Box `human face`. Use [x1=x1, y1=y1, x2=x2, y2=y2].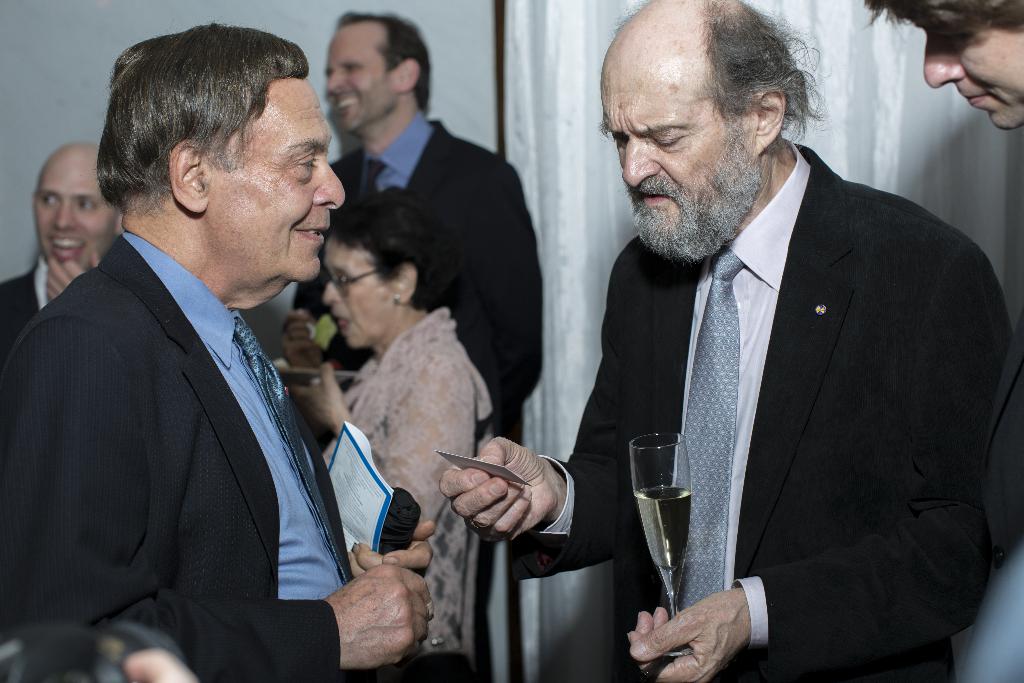
[x1=324, y1=240, x2=394, y2=346].
